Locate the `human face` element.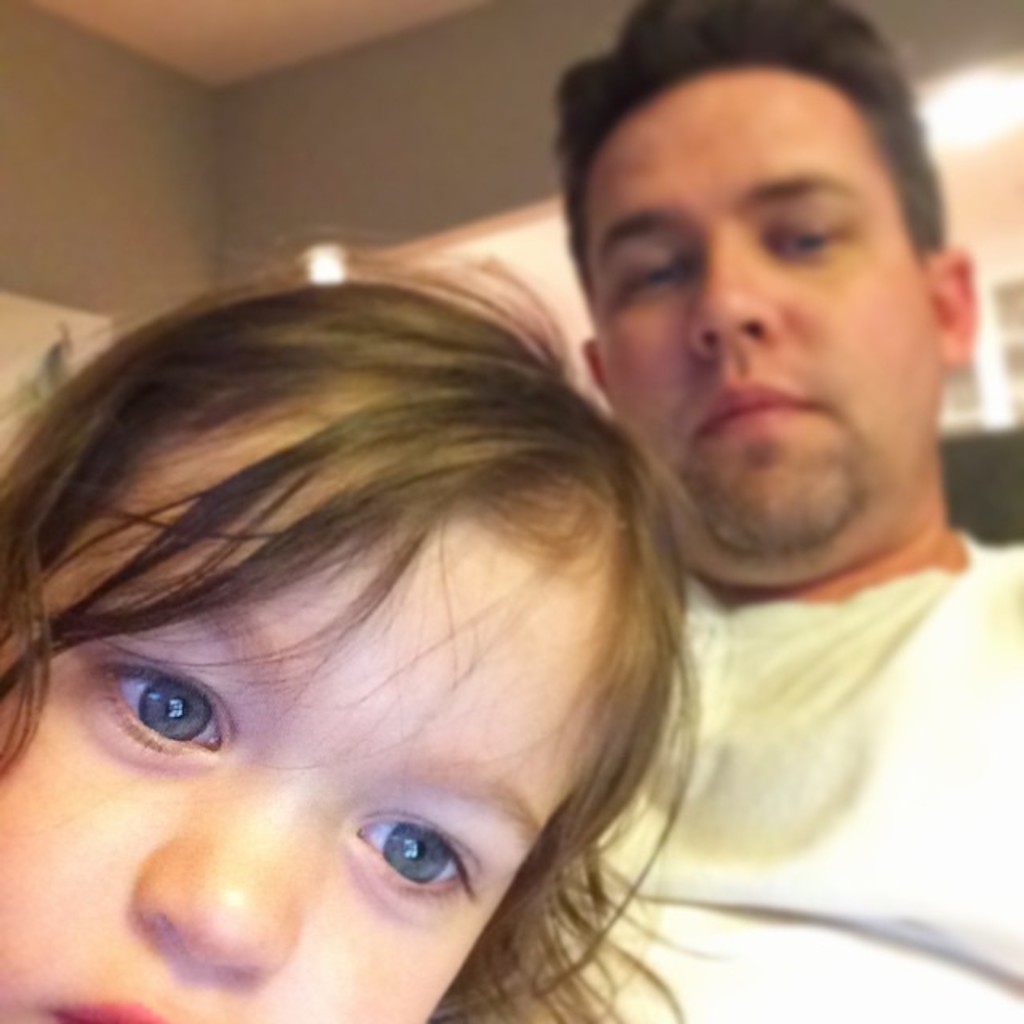
Element bbox: [left=0, top=410, right=627, bottom=1022].
